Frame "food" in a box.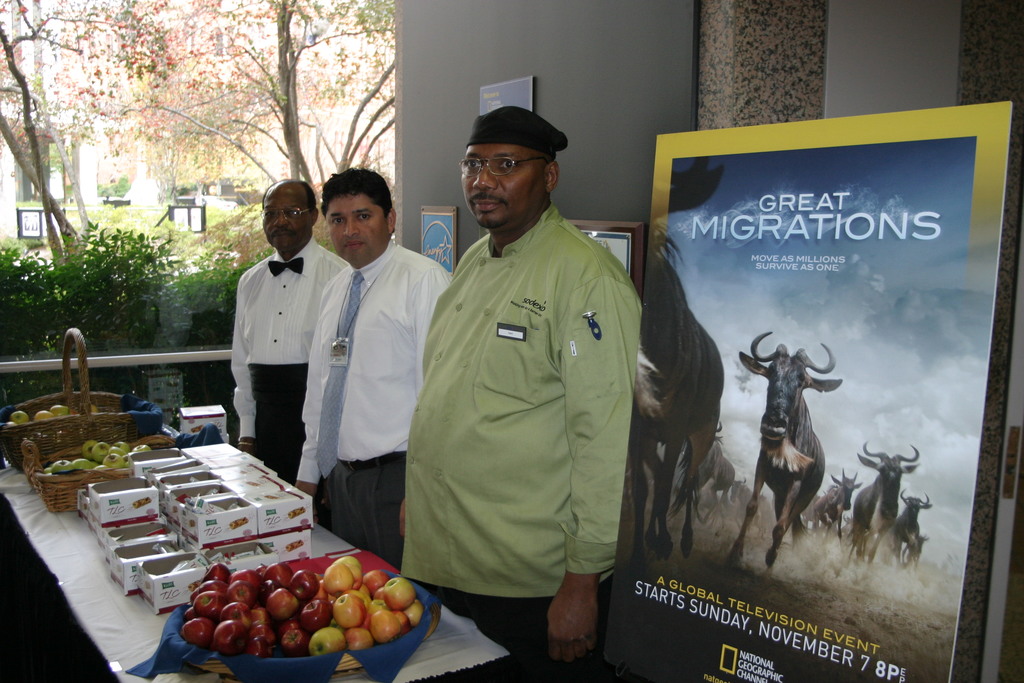
4:421:19:427.
